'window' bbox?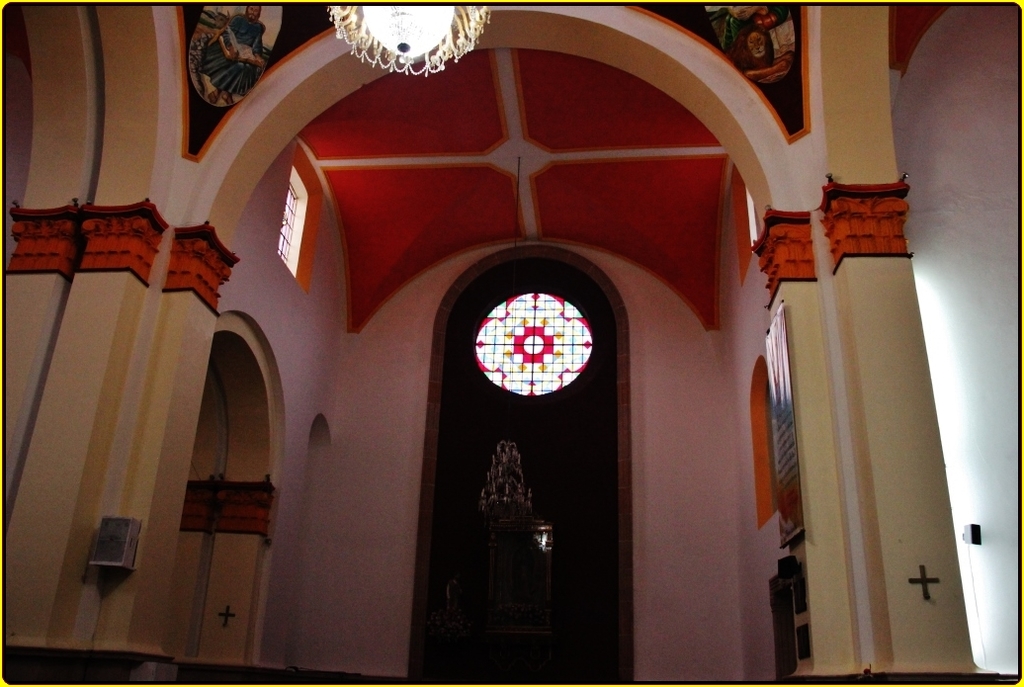
BBox(454, 286, 606, 410)
